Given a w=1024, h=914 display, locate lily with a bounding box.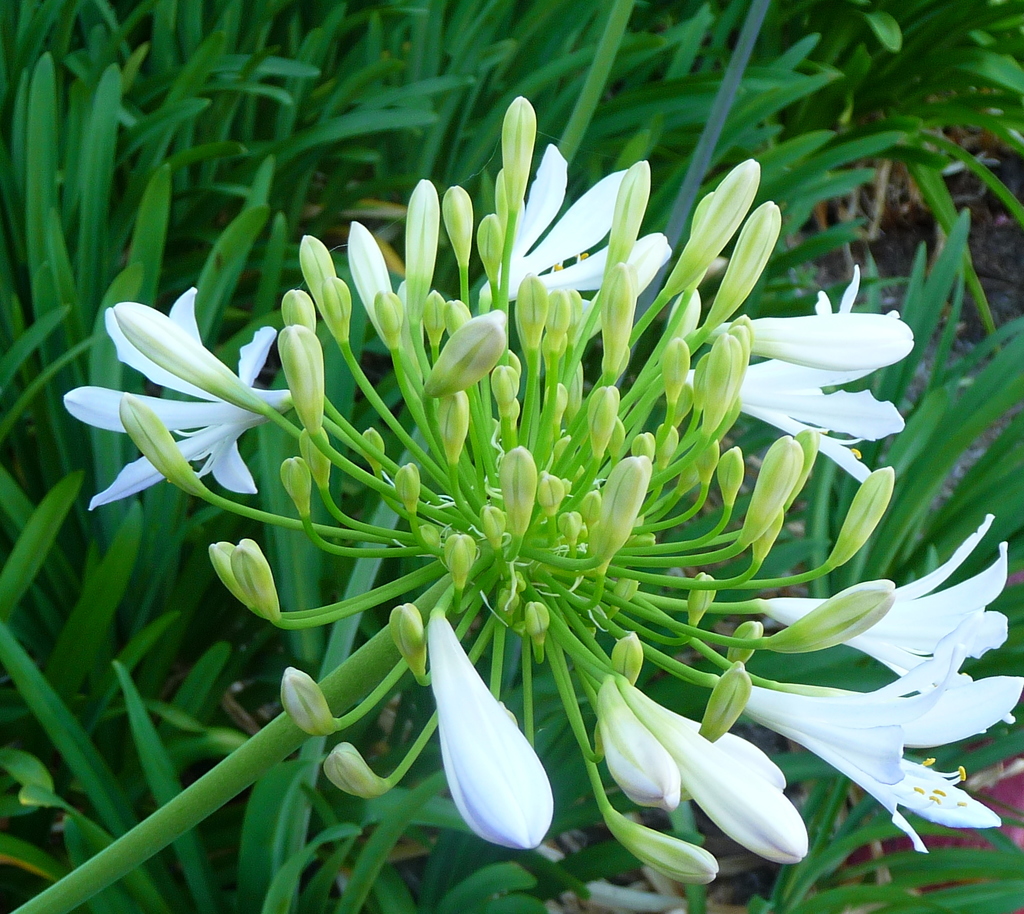
Located: (483, 142, 666, 310).
